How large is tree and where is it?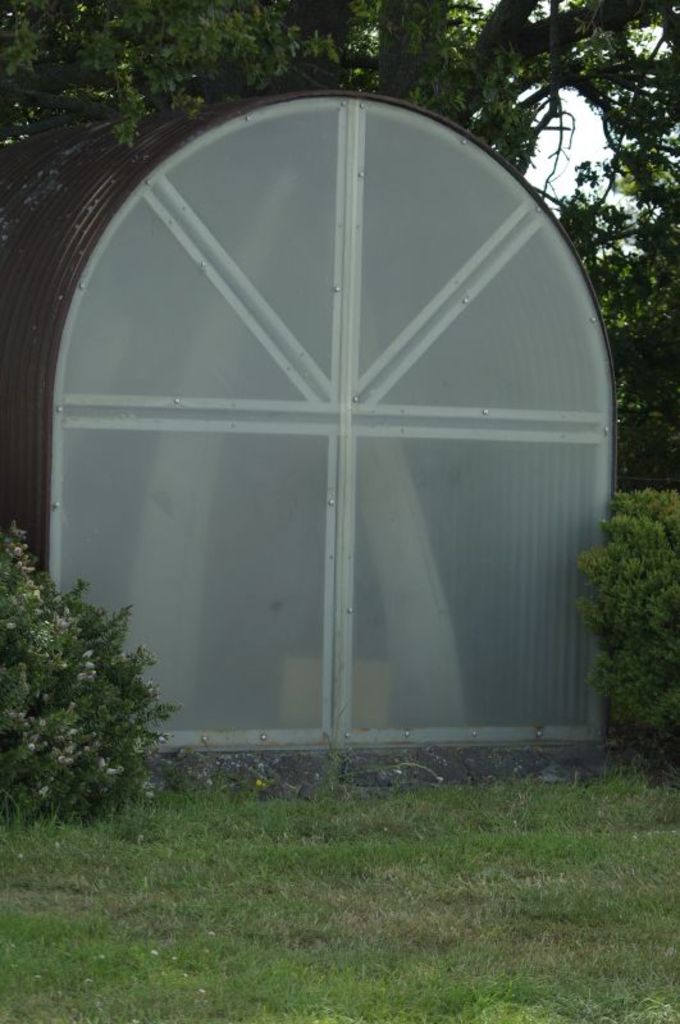
Bounding box: select_region(207, 0, 426, 113).
